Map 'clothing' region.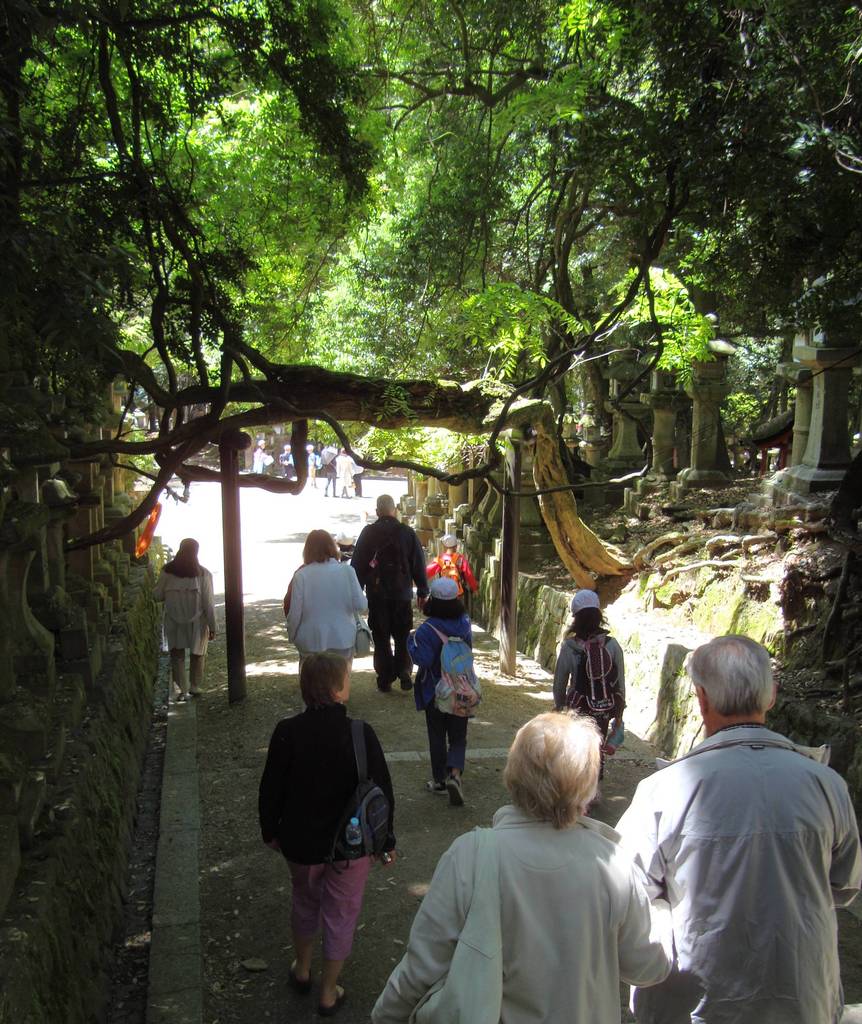
Mapped to (x1=350, y1=509, x2=414, y2=685).
